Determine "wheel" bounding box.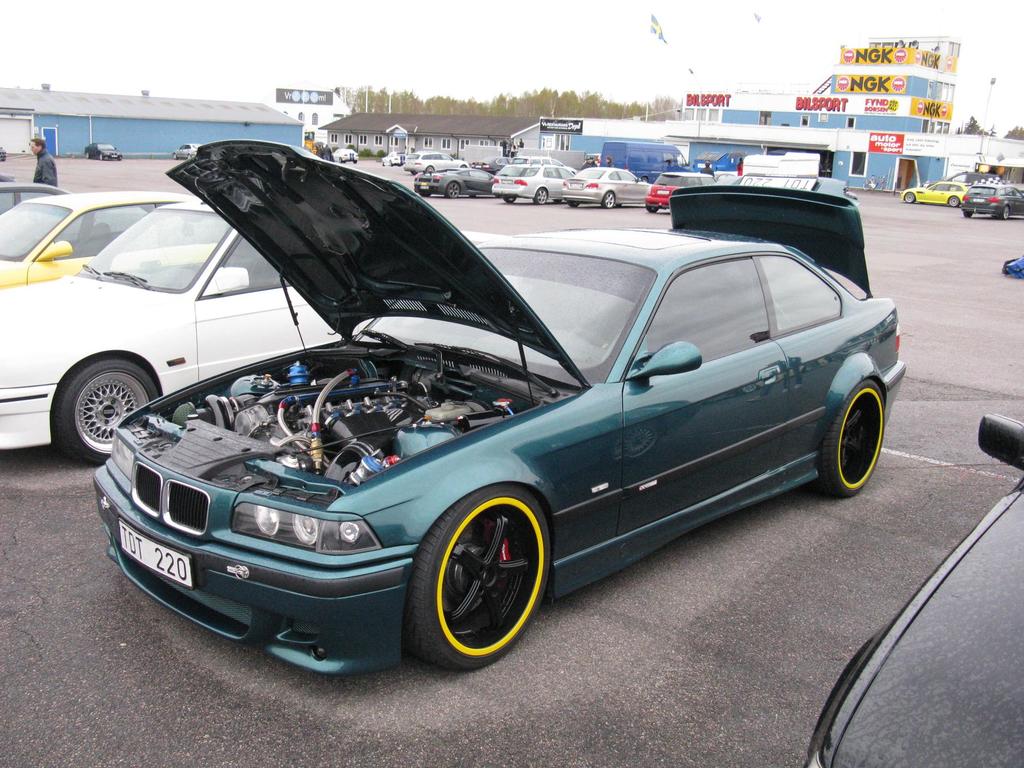
Determined: box=[469, 192, 476, 198].
